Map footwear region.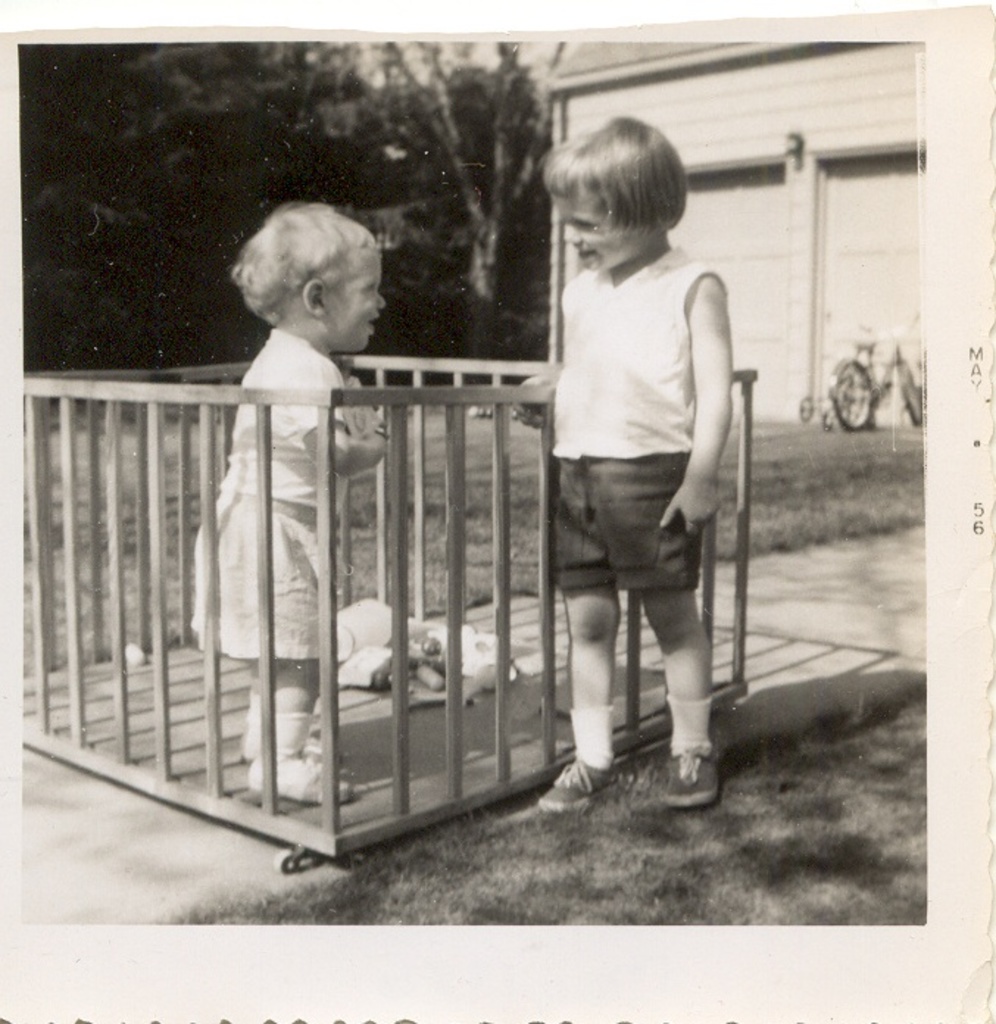
Mapped to {"x1": 662, "y1": 747, "x2": 719, "y2": 803}.
